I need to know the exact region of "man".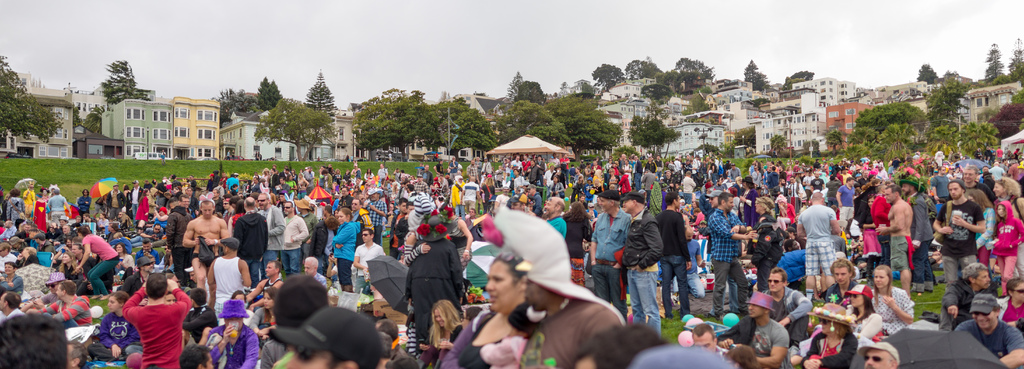
Region: (x1=0, y1=263, x2=26, y2=301).
